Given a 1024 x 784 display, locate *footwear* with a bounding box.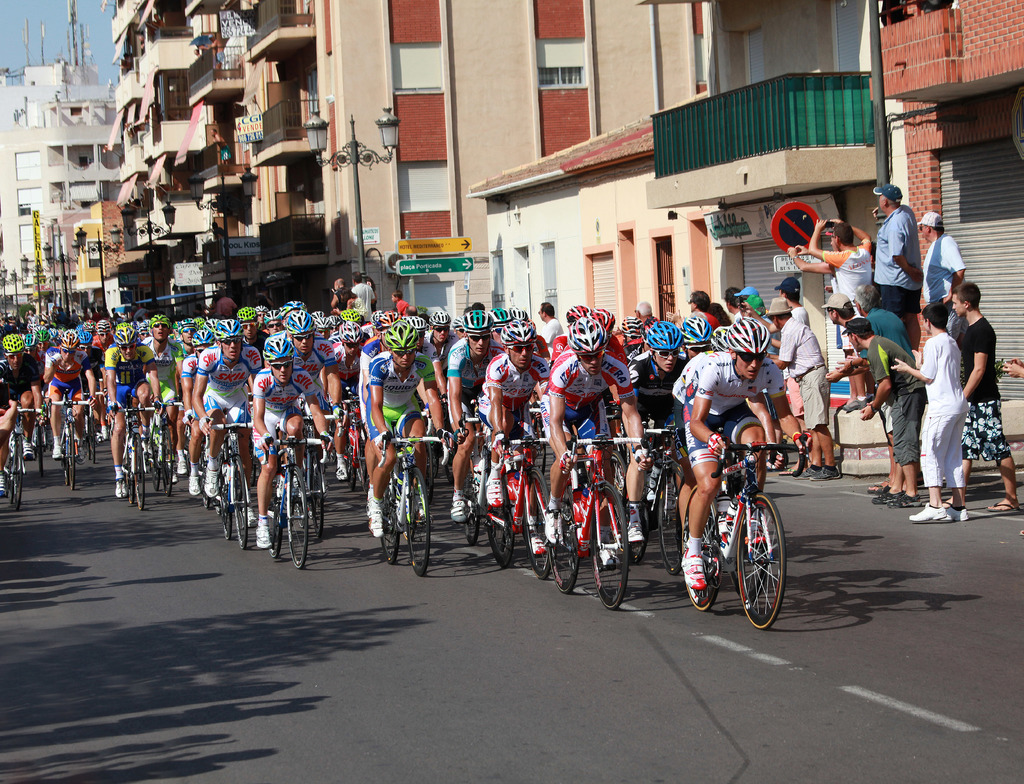
Located: [left=24, top=445, right=34, bottom=462].
